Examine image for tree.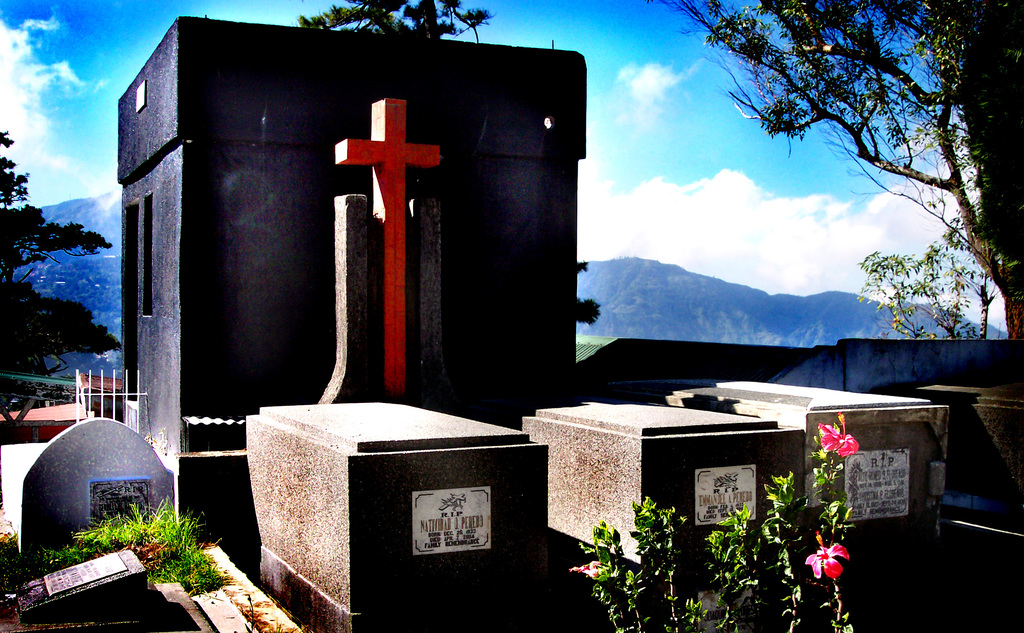
Examination result: [292, 0, 490, 40].
